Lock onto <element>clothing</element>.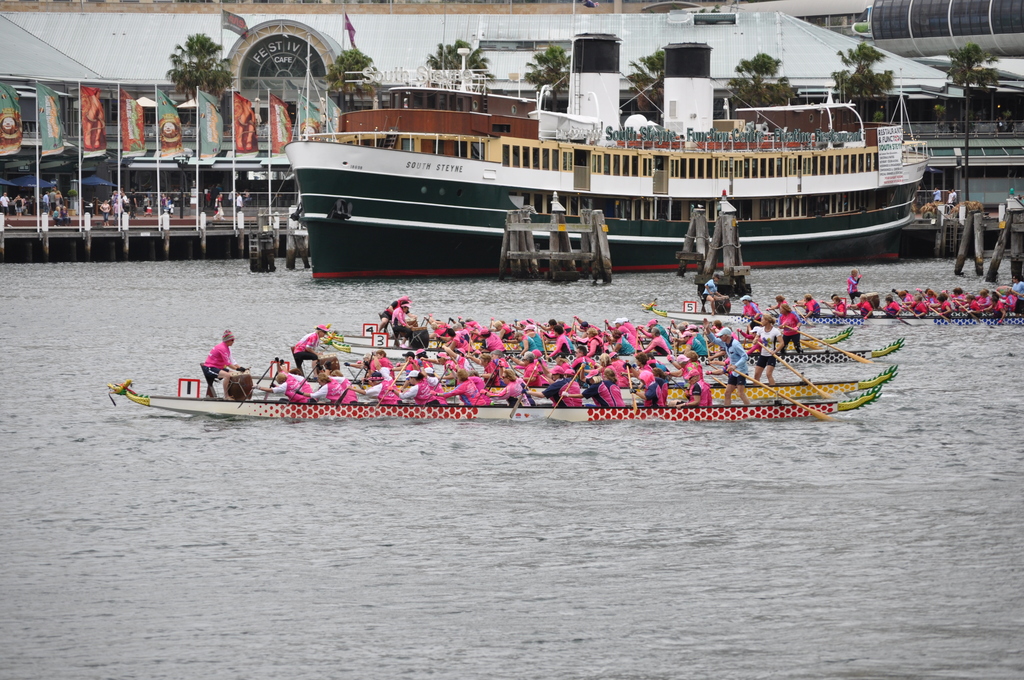
Locked: left=404, top=353, right=419, bottom=373.
